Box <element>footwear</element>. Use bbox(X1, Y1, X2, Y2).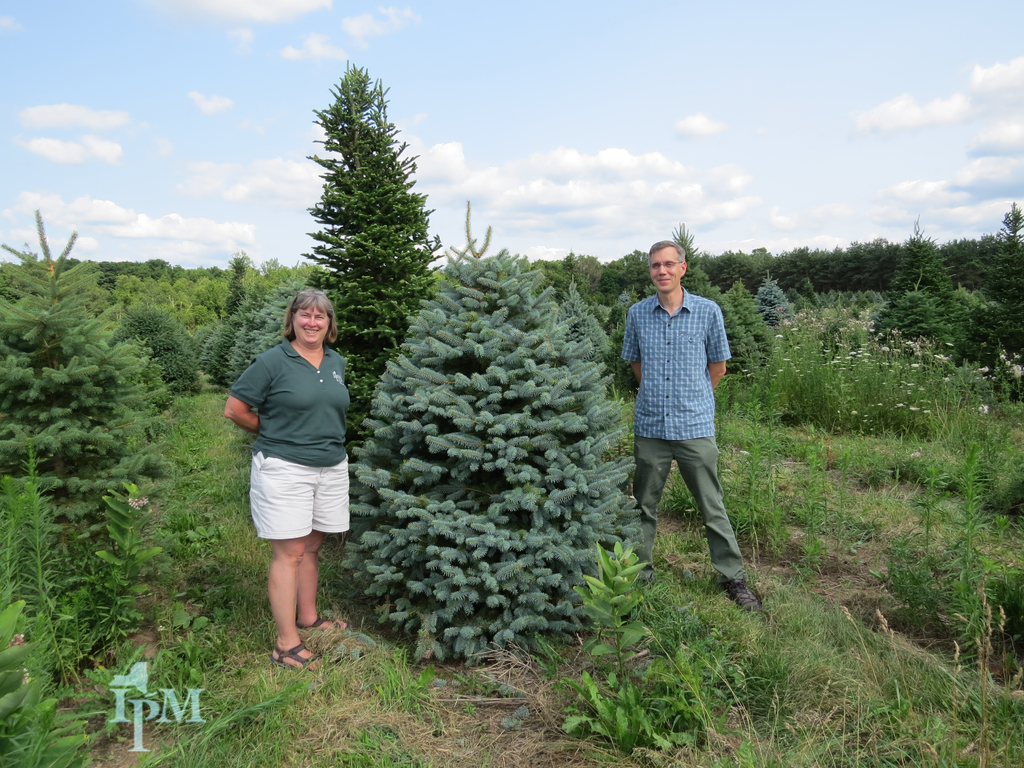
bbox(300, 616, 351, 631).
